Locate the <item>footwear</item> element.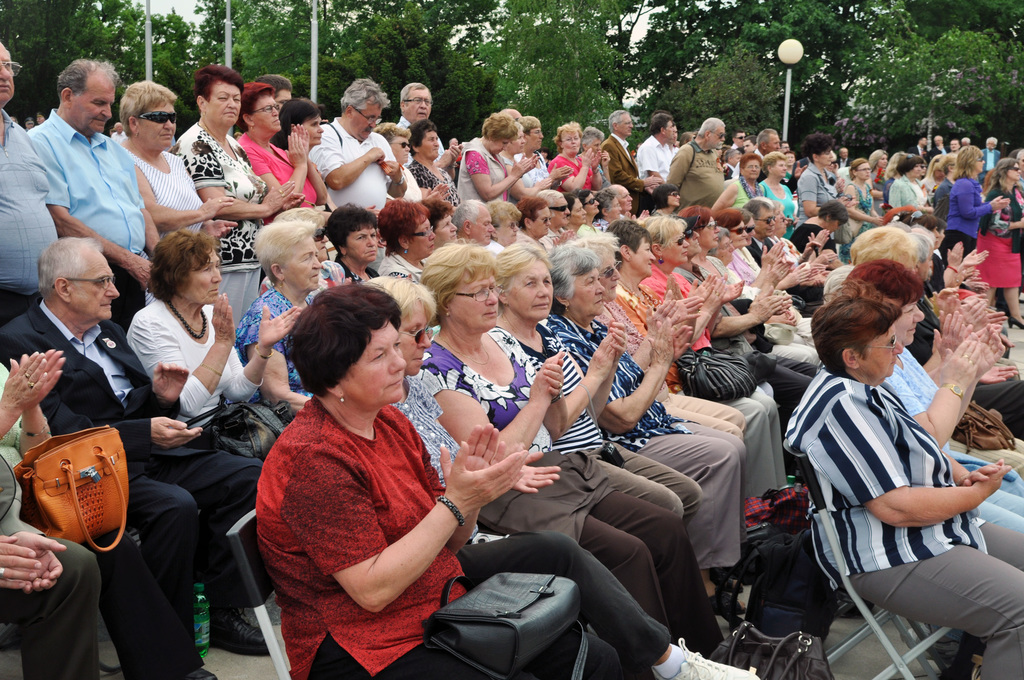
Element bbox: (x1=650, y1=636, x2=764, y2=679).
